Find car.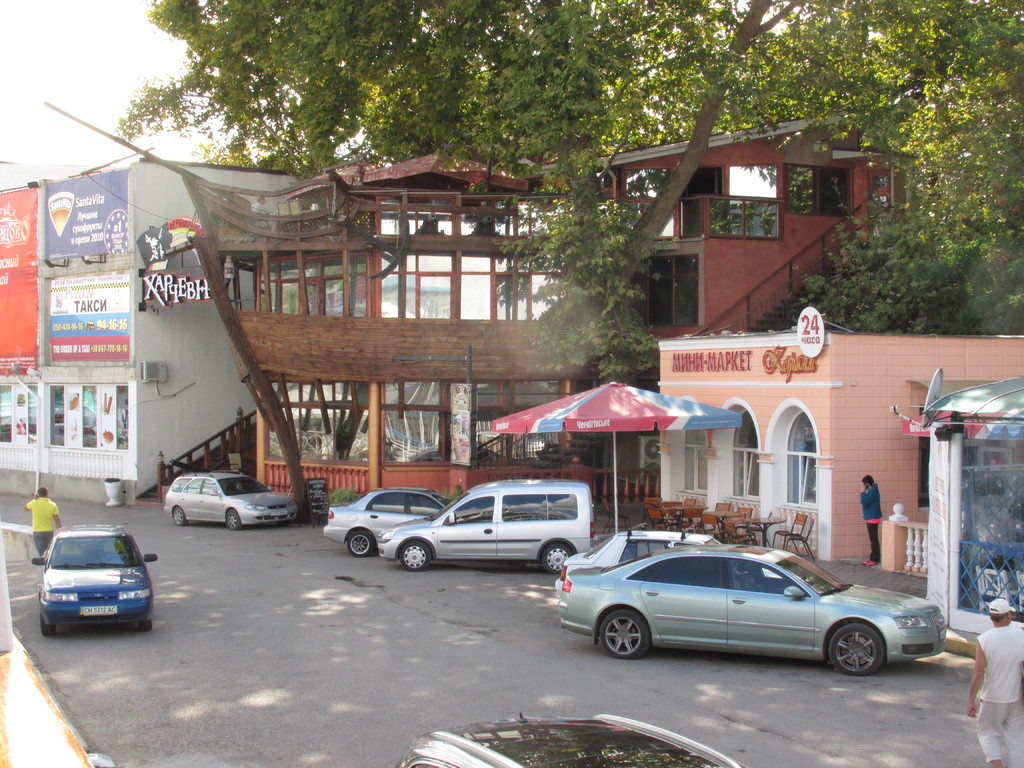
[left=548, top=538, right=932, bottom=682].
